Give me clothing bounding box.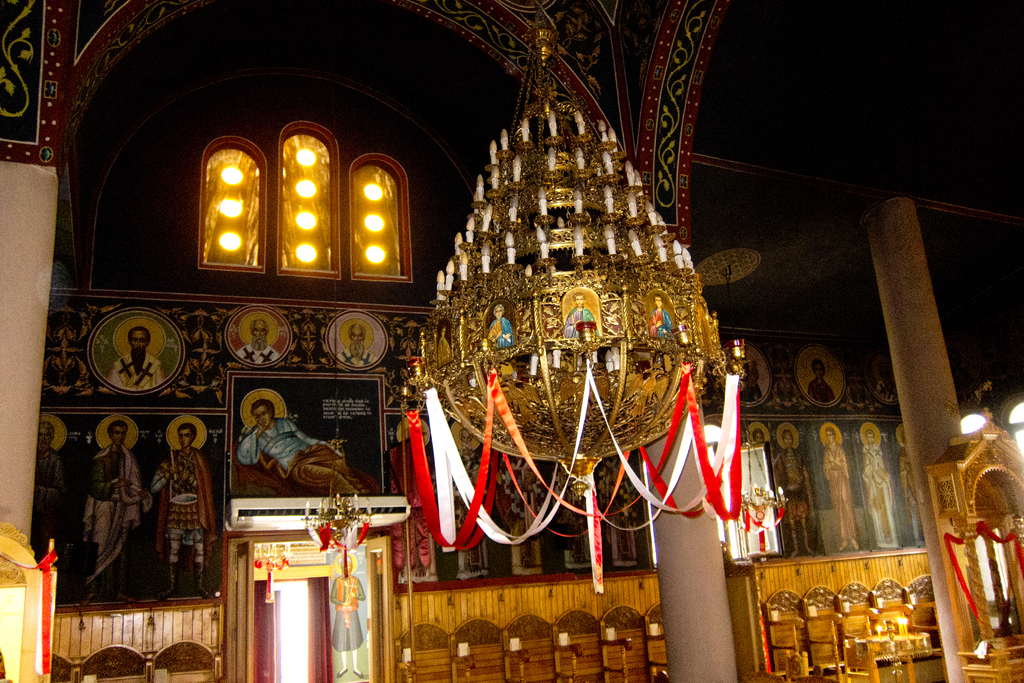
x1=822 y1=442 x2=858 y2=541.
